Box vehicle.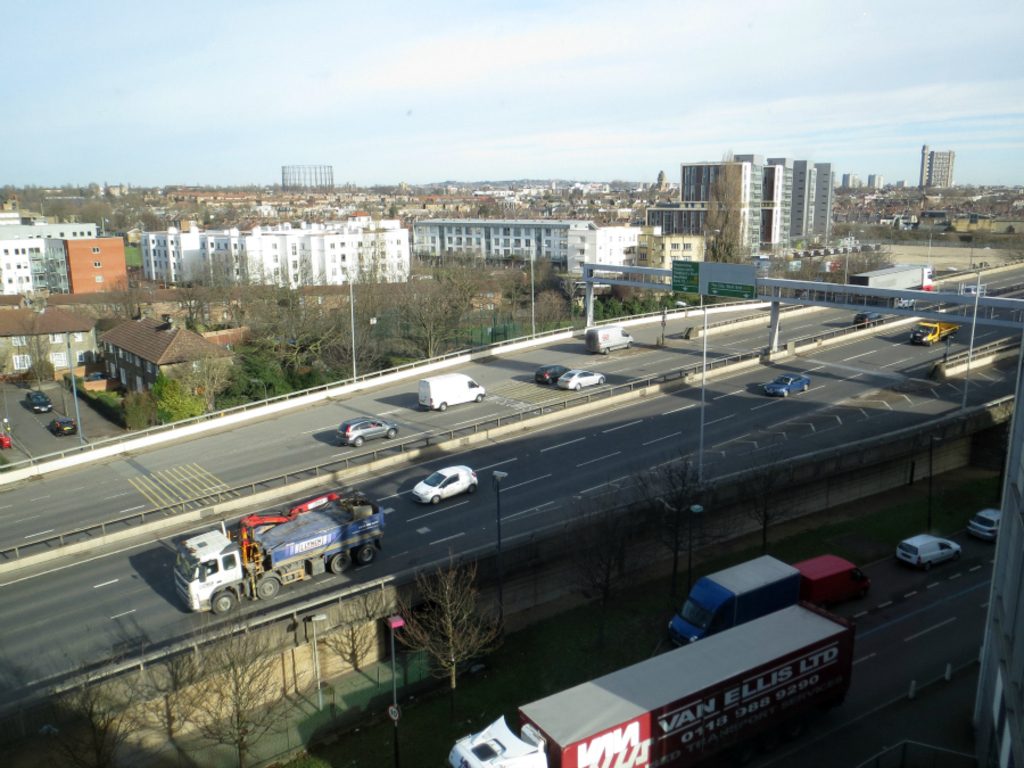
<region>444, 597, 859, 767</region>.
